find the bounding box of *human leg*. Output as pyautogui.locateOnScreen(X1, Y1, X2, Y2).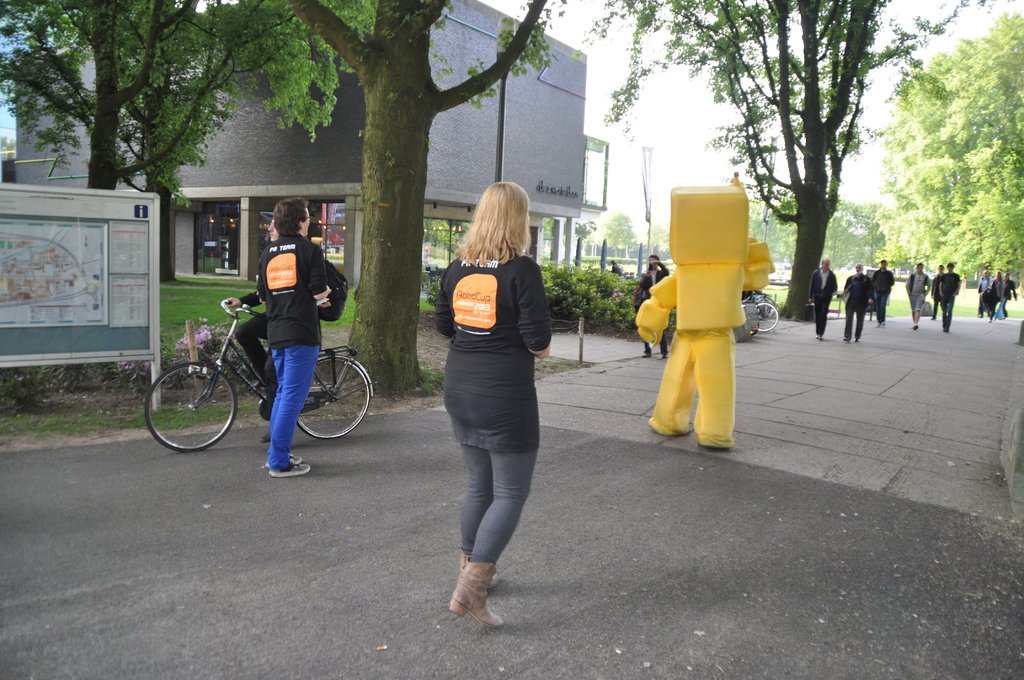
pyautogui.locateOnScreen(940, 300, 955, 332).
